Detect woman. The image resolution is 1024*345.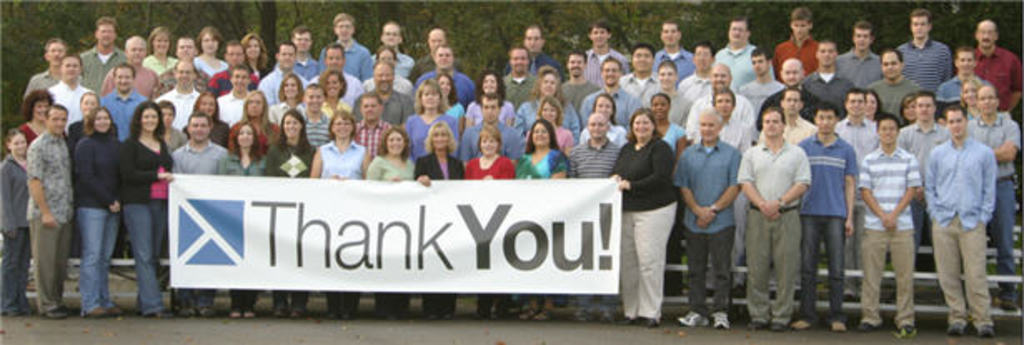
158, 103, 188, 292.
